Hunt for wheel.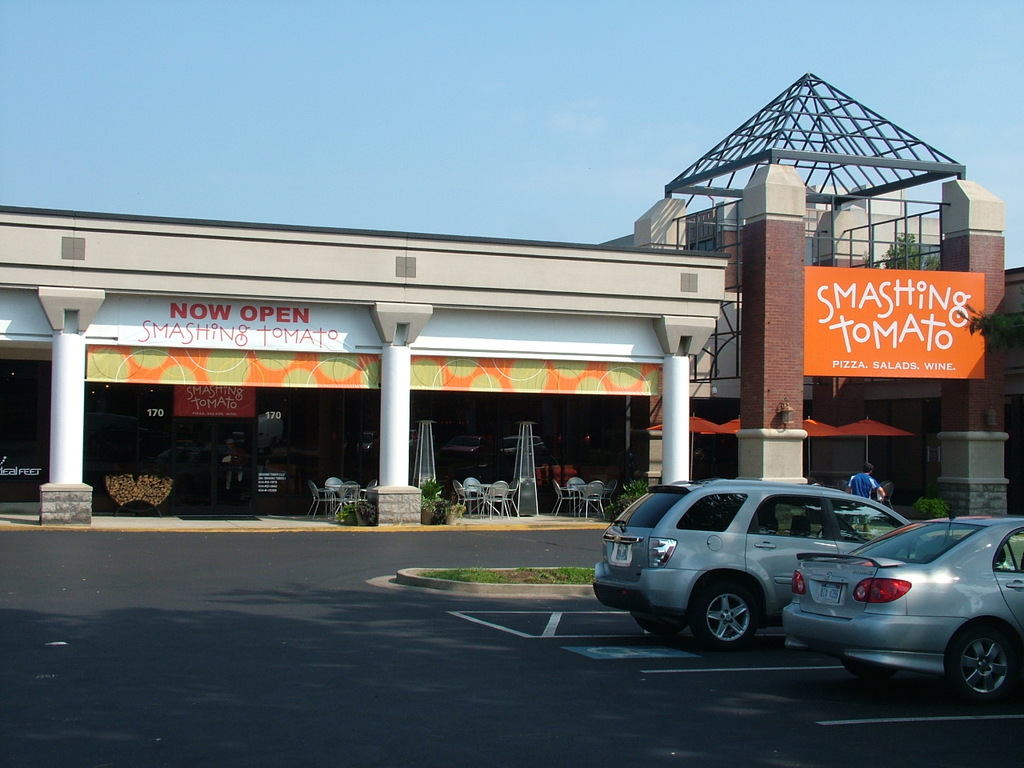
Hunted down at region(942, 630, 1023, 703).
